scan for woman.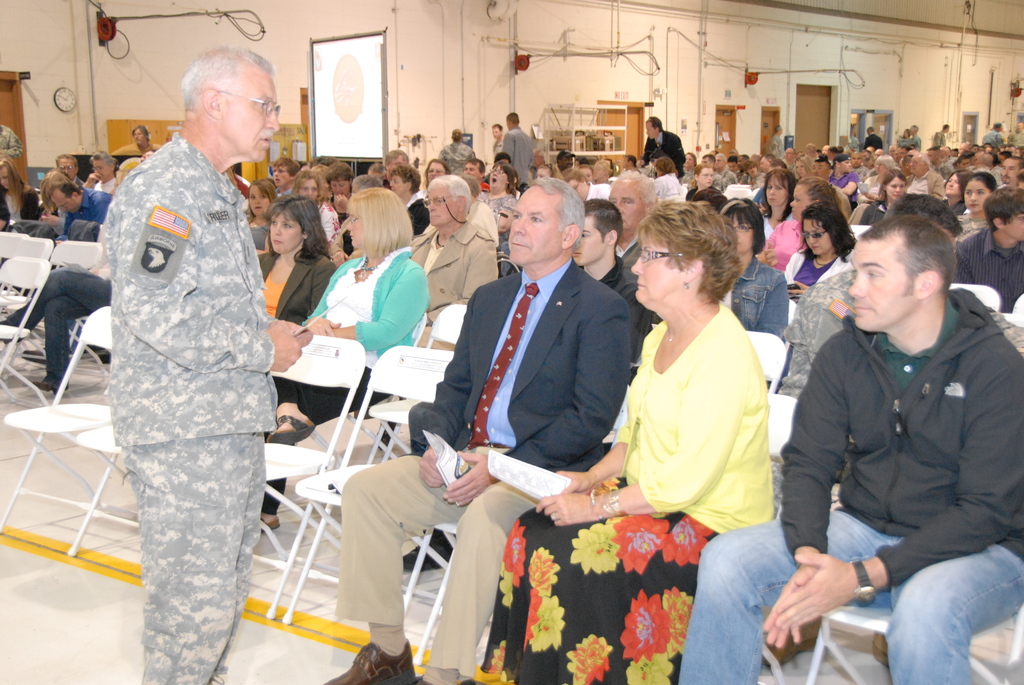
Scan result: bbox=[262, 187, 433, 538].
